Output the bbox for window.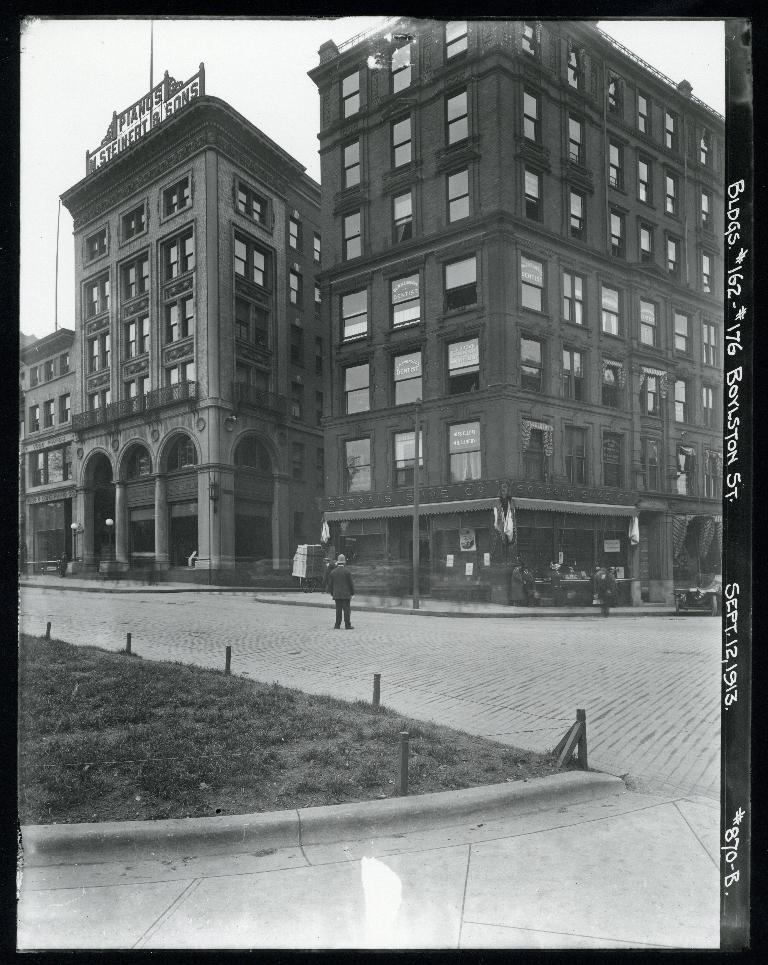
box=[450, 166, 468, 224].
